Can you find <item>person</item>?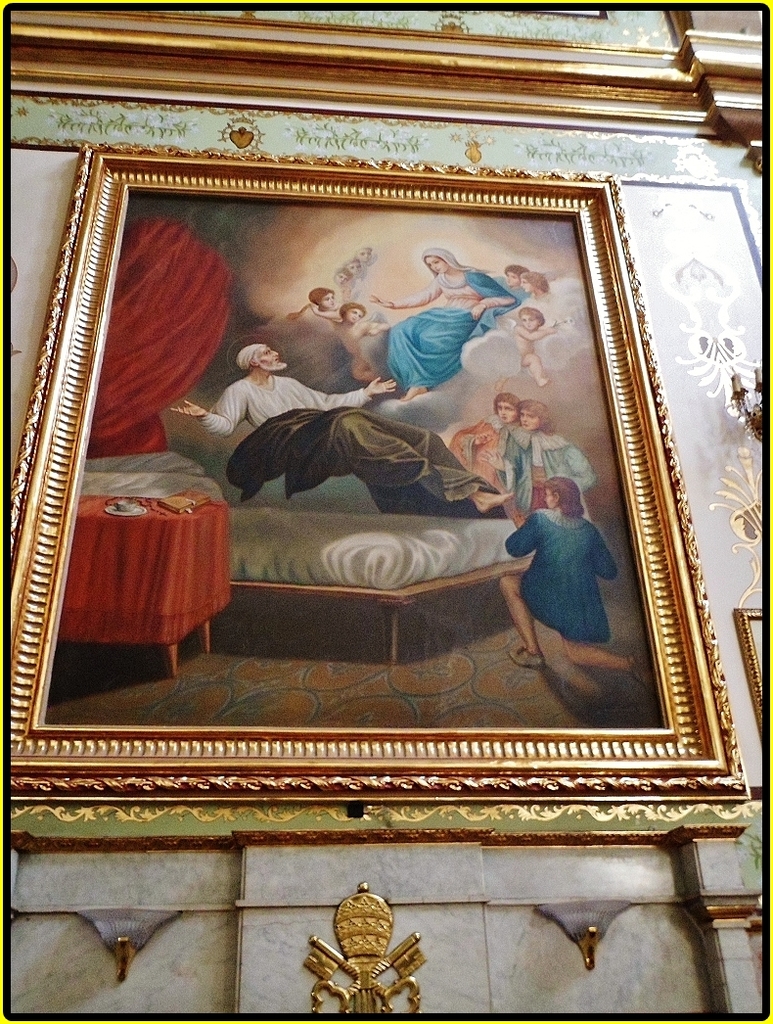
Yes, bounding box: <region>519, 397, 597, 519</region>.
